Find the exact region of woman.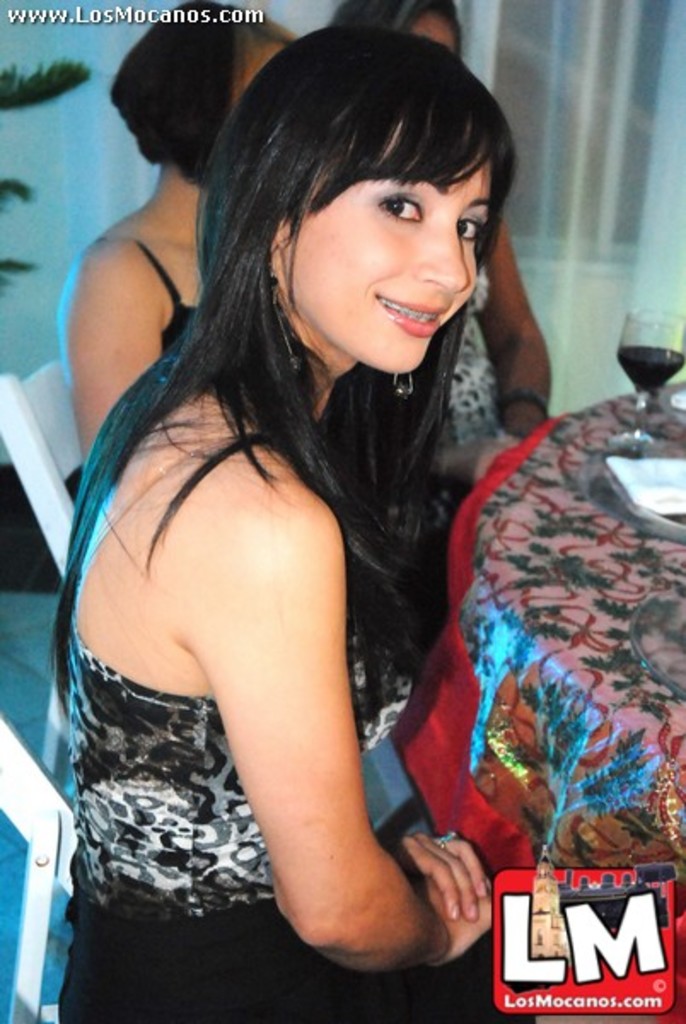
Exact region: (51, 0, 509, 647).
